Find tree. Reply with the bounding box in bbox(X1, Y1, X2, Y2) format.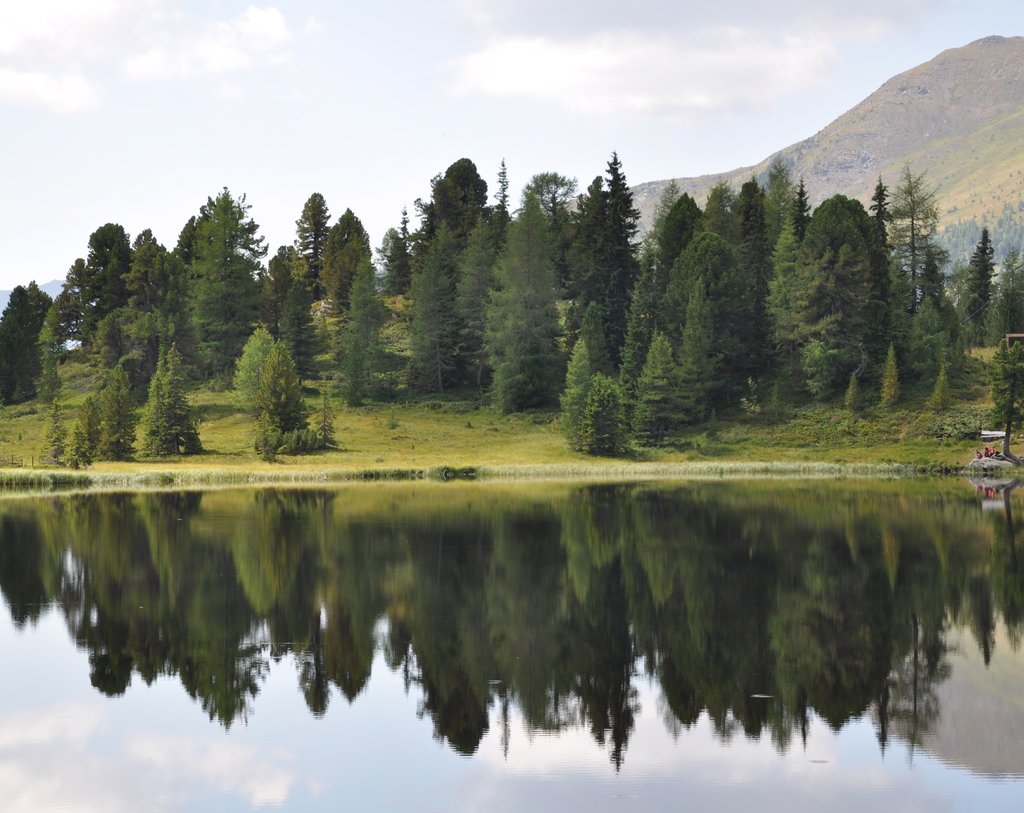
bbox(373, 218, 419, 293).
